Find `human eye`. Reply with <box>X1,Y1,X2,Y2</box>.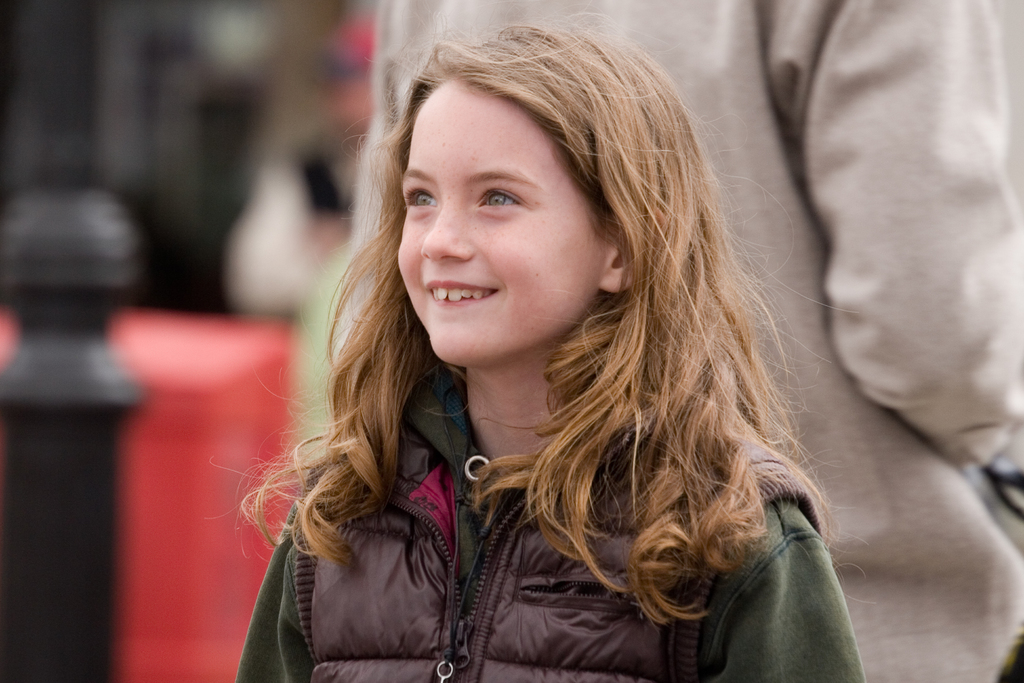
<box>401,183,442,213</box>.
